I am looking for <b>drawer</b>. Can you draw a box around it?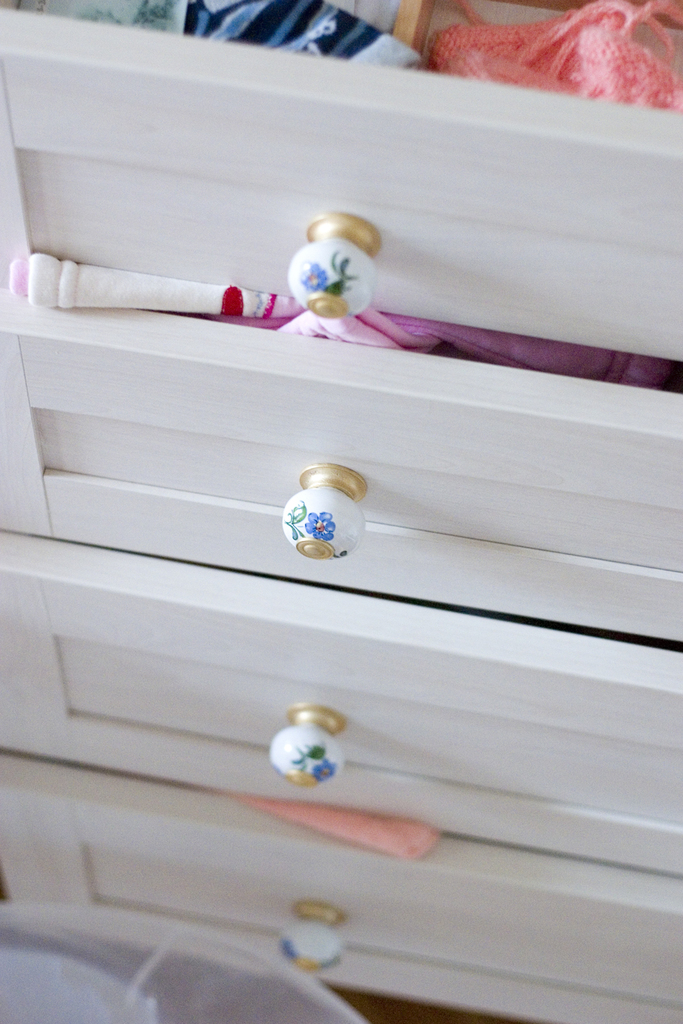
Sure, the bounding box is rect(5, 293, 682, 645).
